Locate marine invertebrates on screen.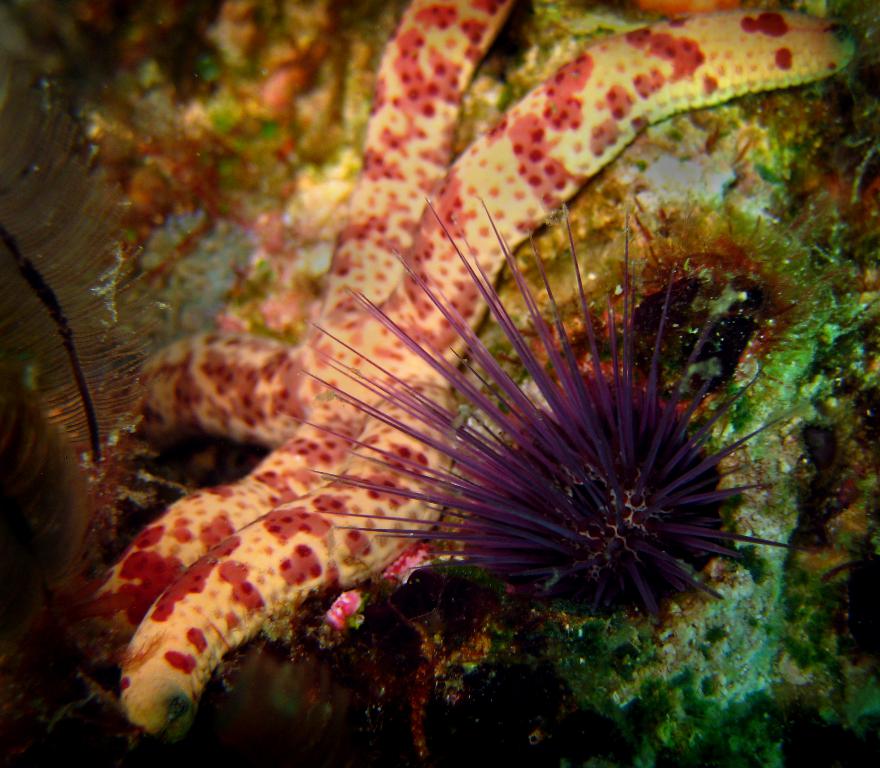
On screen at box=[48, 0, 852, 751].
